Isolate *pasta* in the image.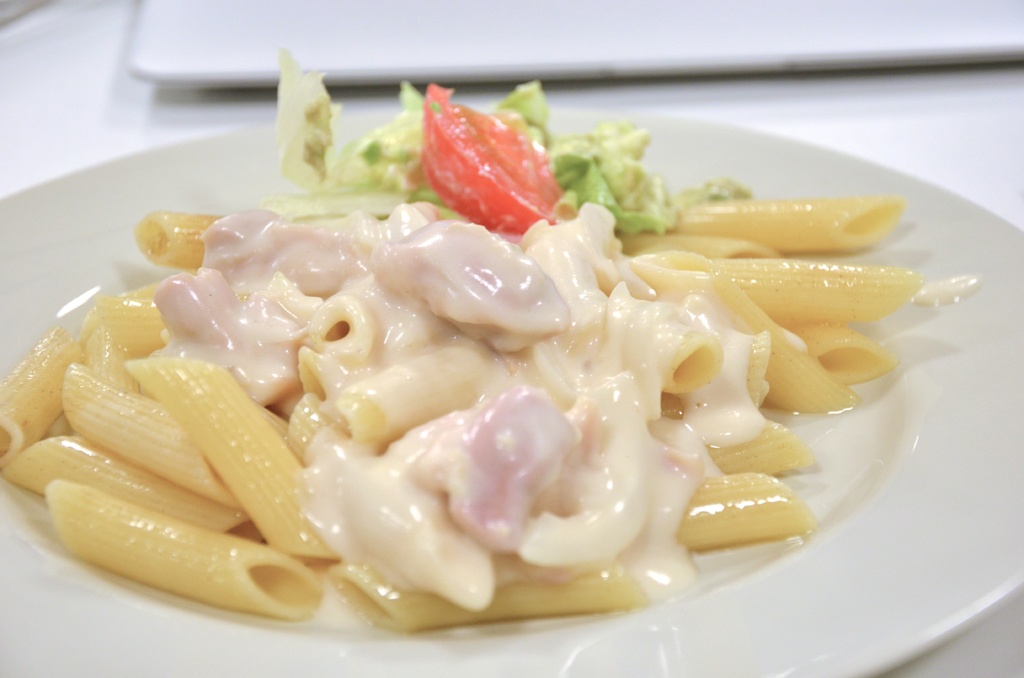
Isolated region: left=0, top=49, right=917, bottom=628.
